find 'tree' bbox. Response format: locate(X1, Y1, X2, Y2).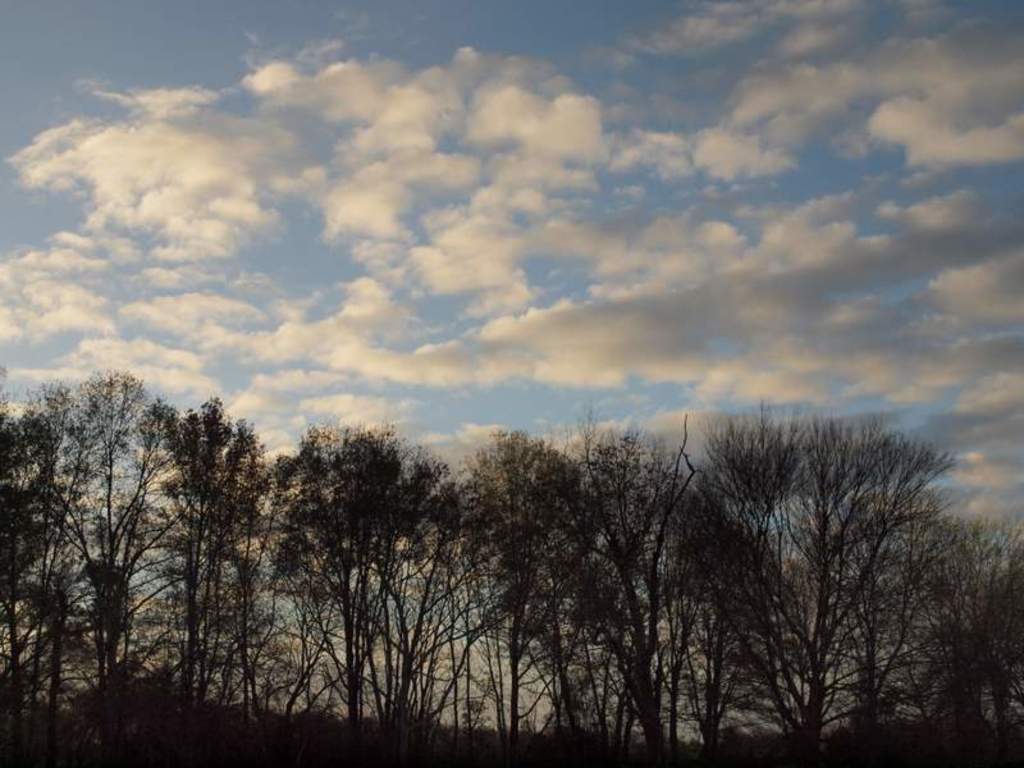
locate(918, 518, 1023, 754).
